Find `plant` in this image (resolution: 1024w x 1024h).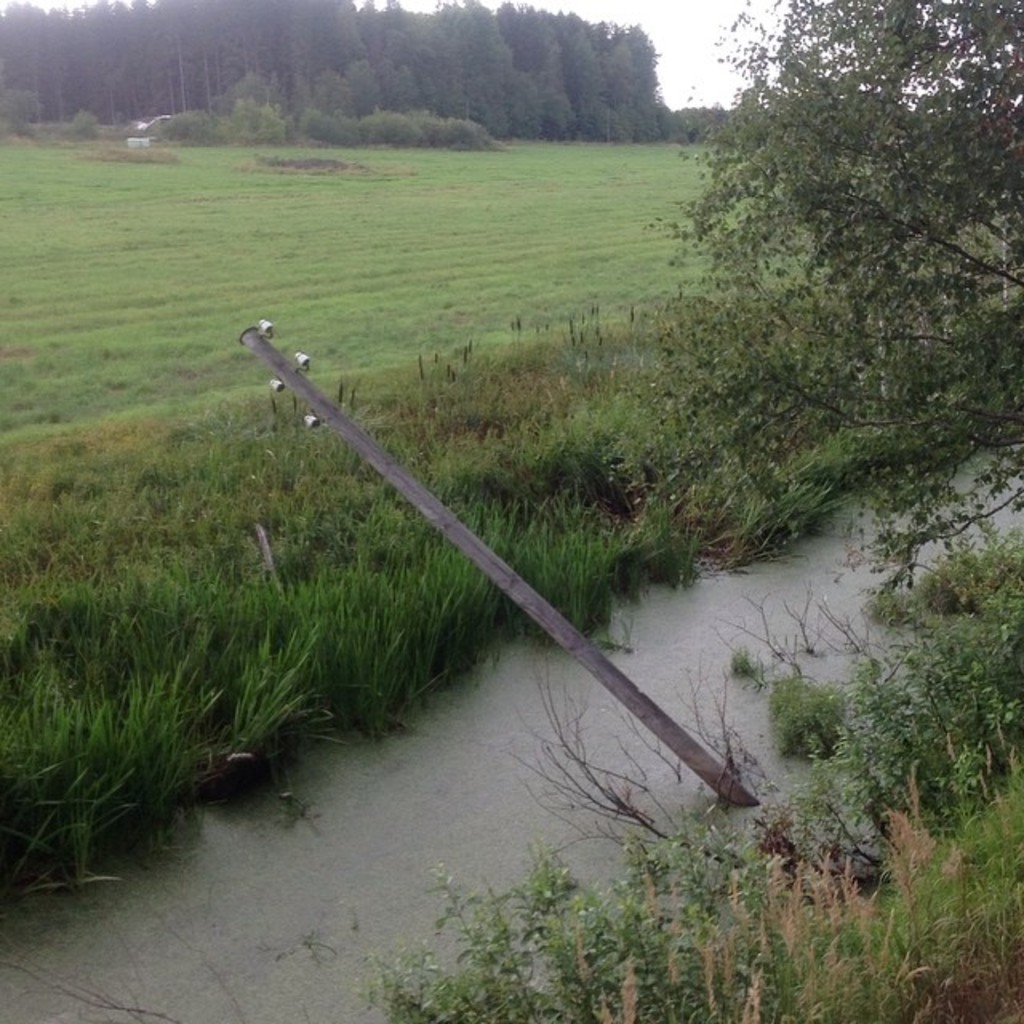
[862,576,942,635].
